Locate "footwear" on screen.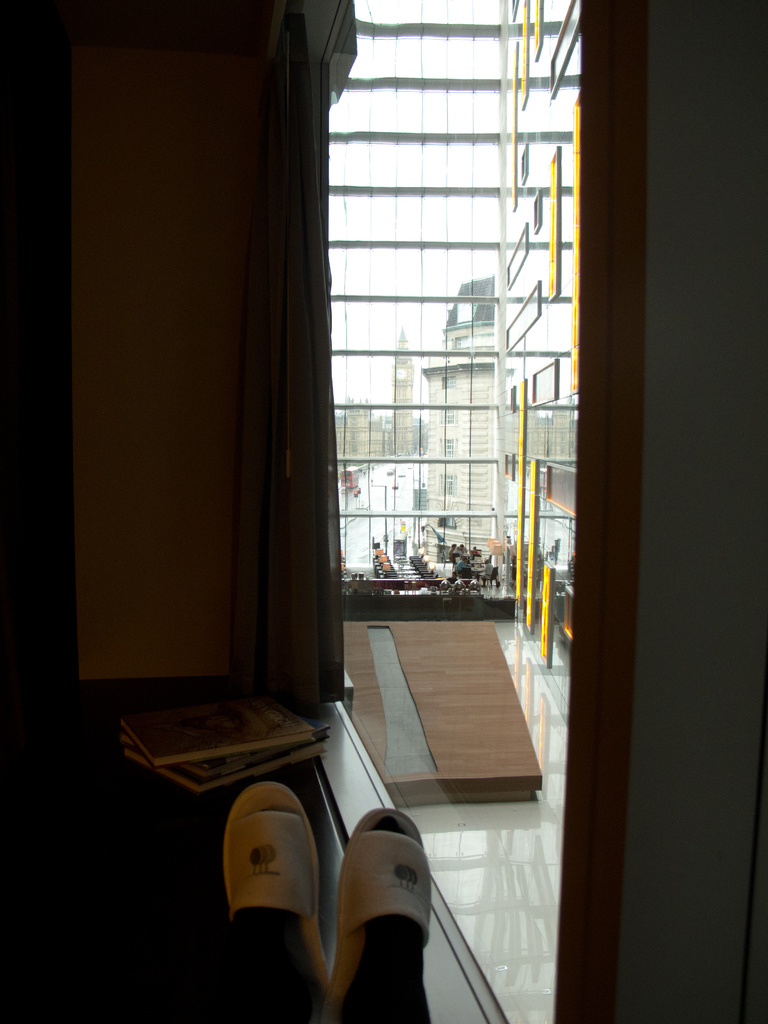
On screen at x1=317, y1=808, x2=433, y2=1023.
